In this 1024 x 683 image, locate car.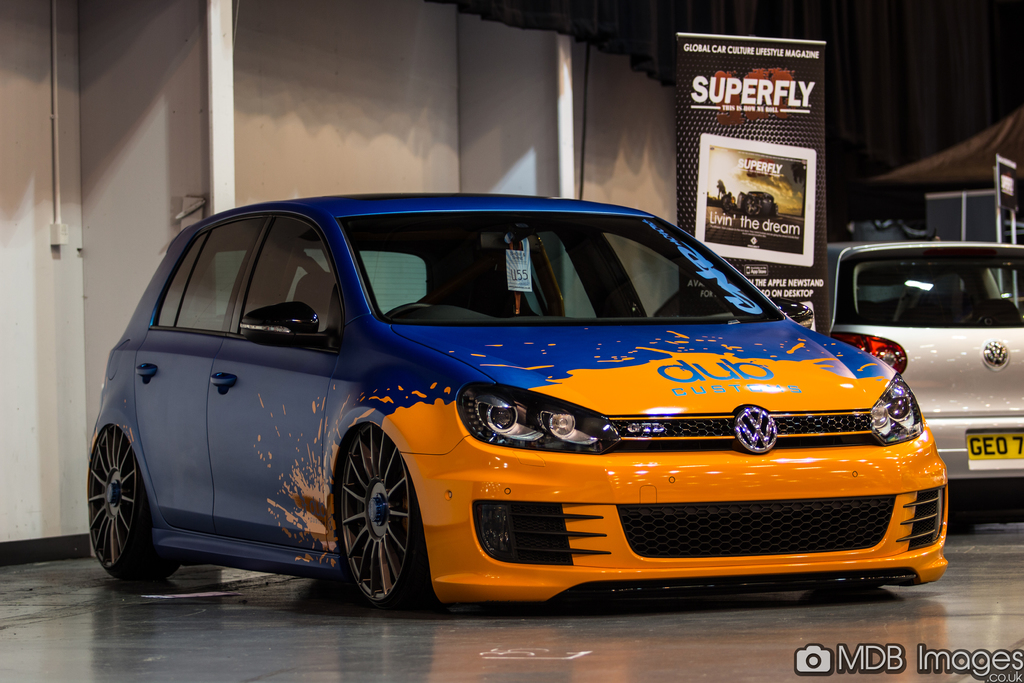
Bounding box: region(83, 188, 944, 616).
